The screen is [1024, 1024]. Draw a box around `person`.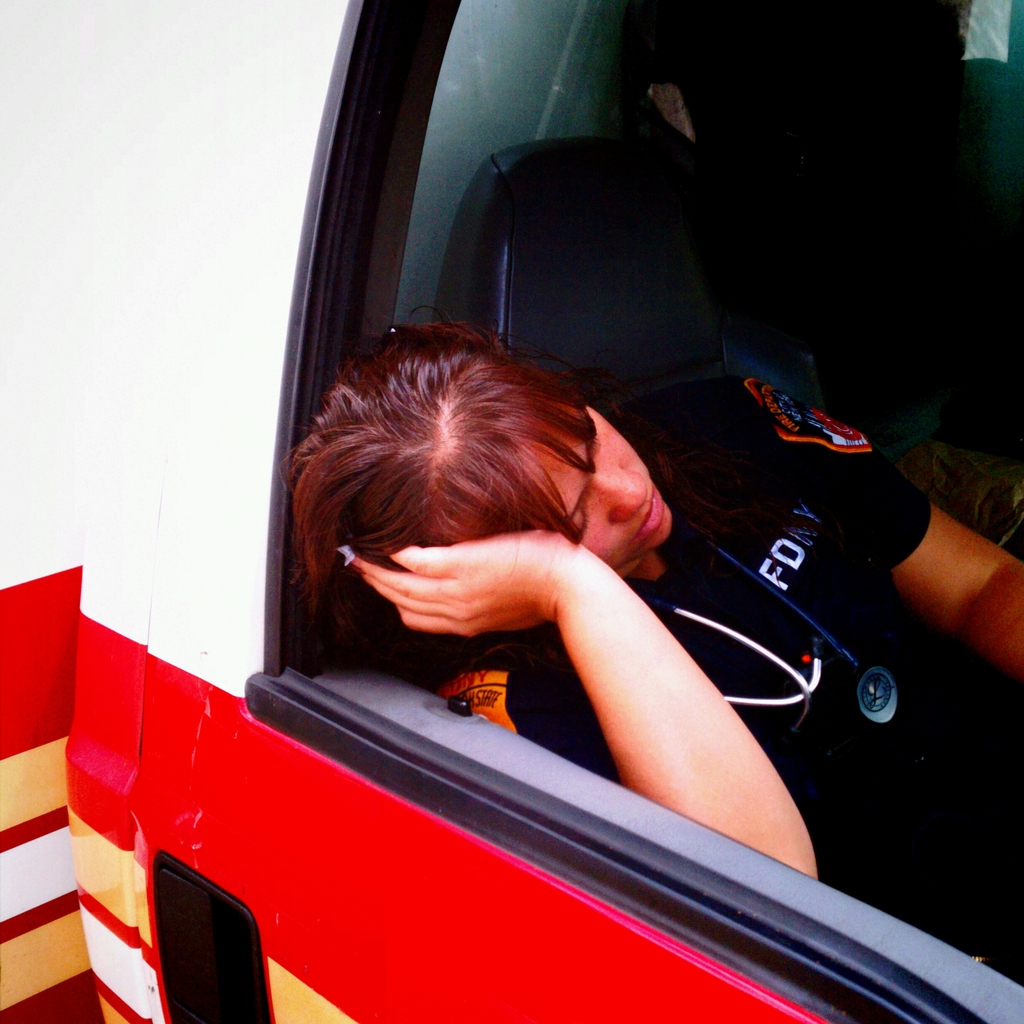
(301,364,1023,989).
